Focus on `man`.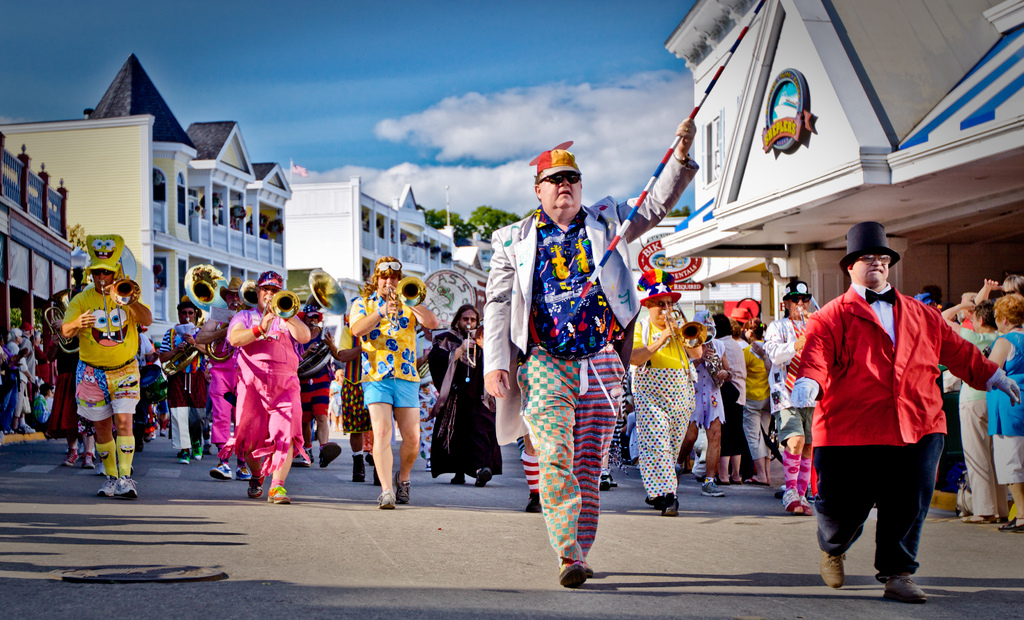
Focused at {"left": 68, "top": 233, "right": 156, "bottom": 504}.
